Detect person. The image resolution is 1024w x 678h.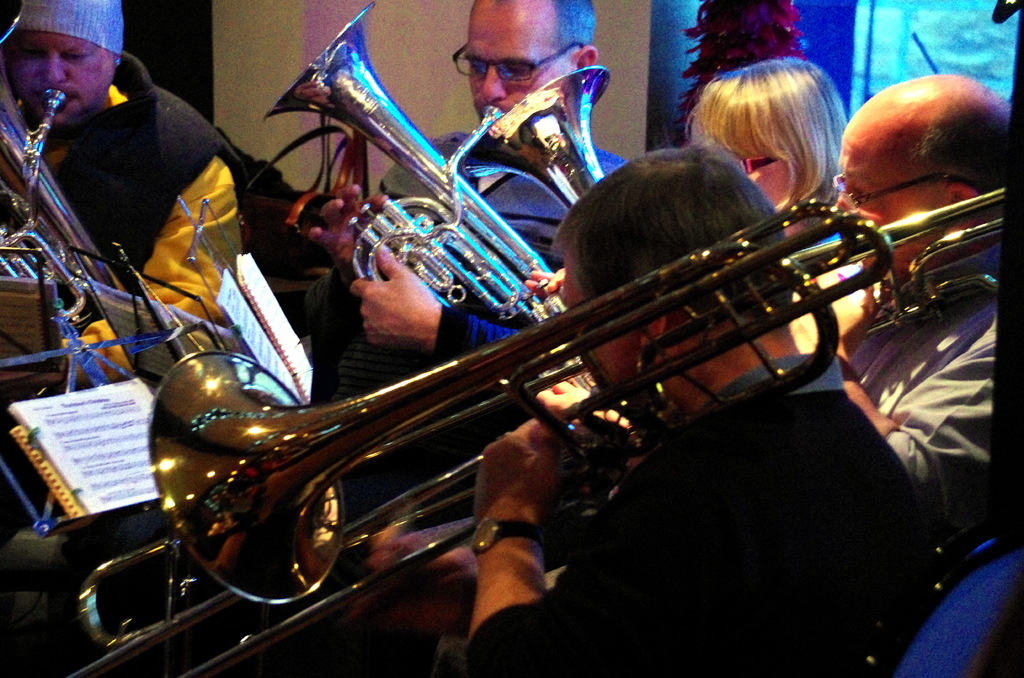
x1=34, y1=17, x2=236, y2=350.
